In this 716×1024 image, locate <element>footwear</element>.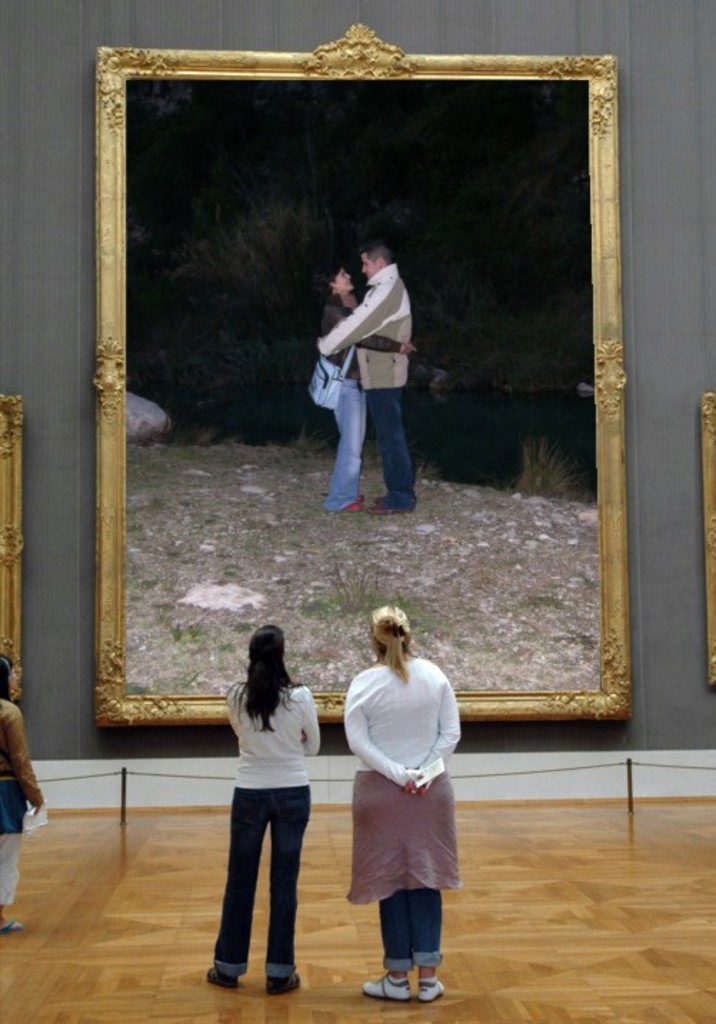
Bounding box: <bbox>267, 974, 304, 993</bbox>.
